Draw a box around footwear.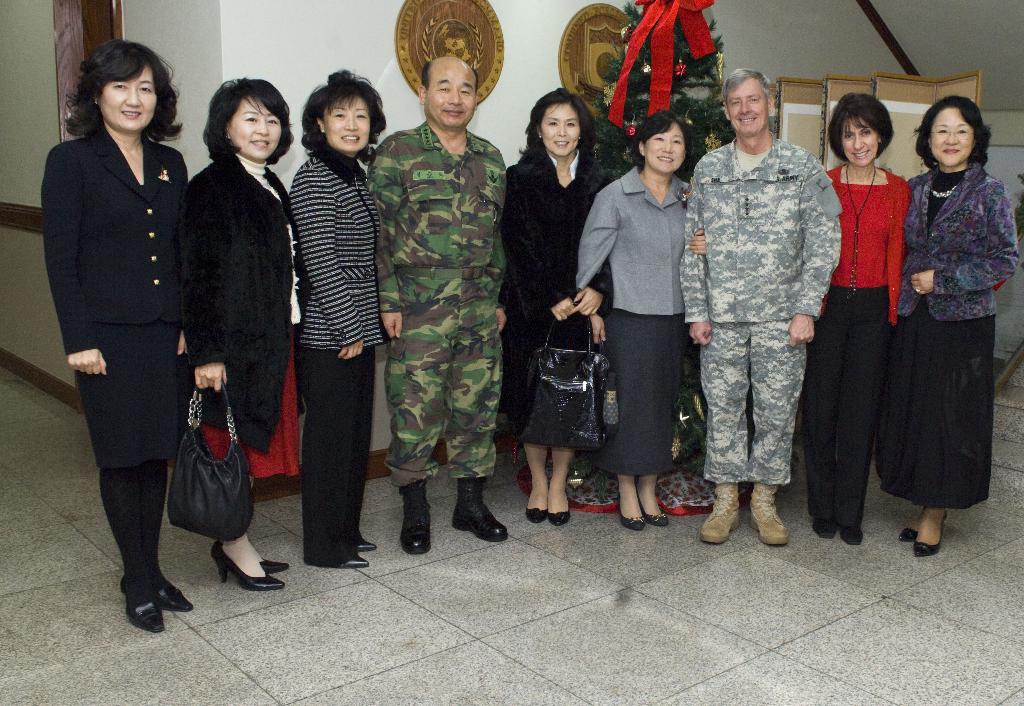
<bbox>913, 538, 945, 558</bbox>.
